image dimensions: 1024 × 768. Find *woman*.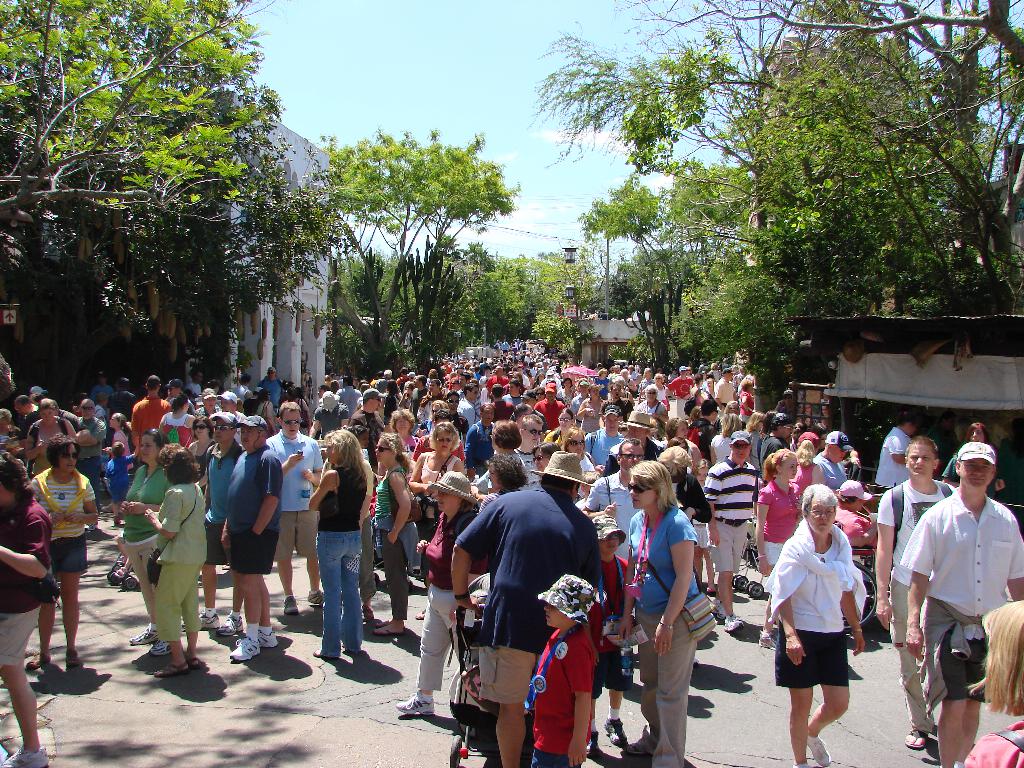
<box>307,426,371,660</box>.
